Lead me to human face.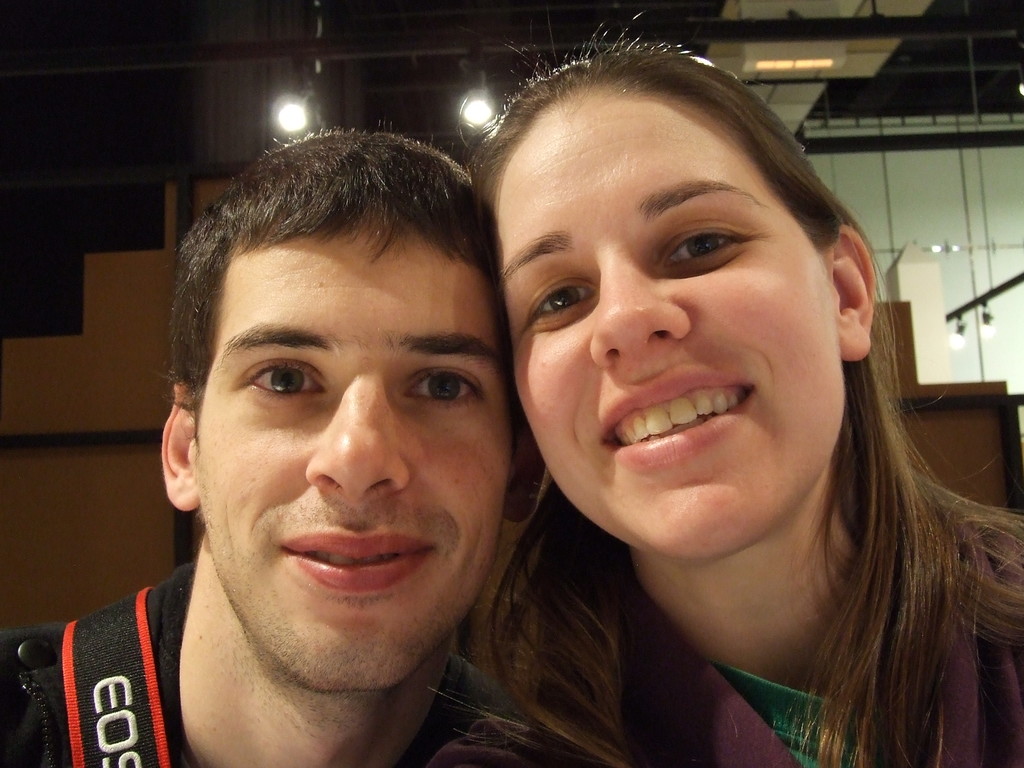
Lead to x1=495, y1=86, x2=854, y2=563.
